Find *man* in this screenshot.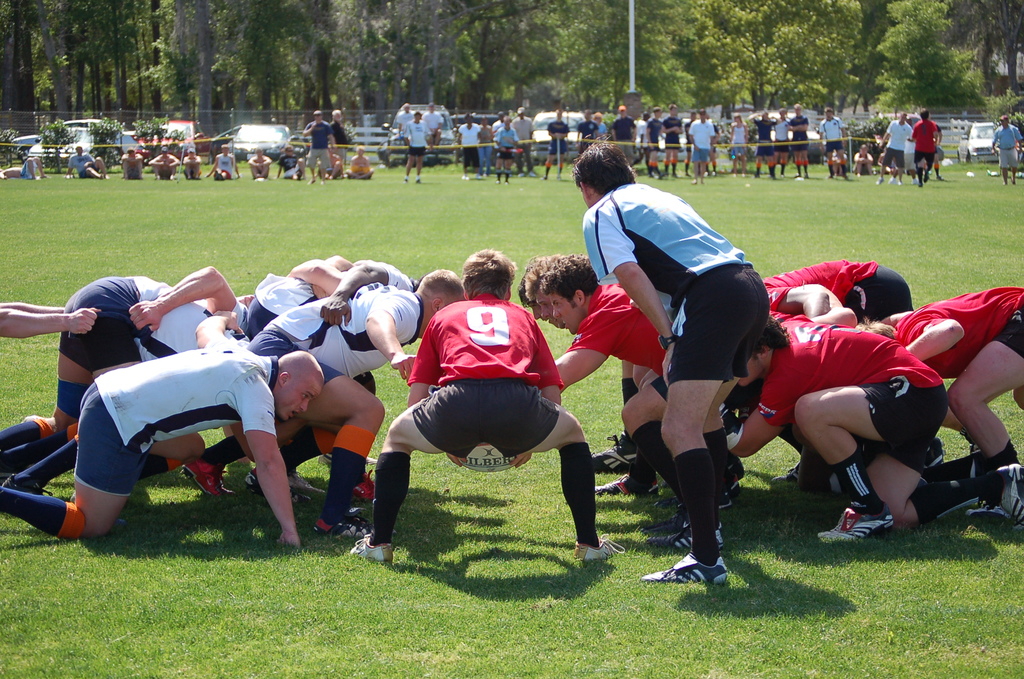
The bounding box for *man* is bbox(662, 106, 684, 180).
